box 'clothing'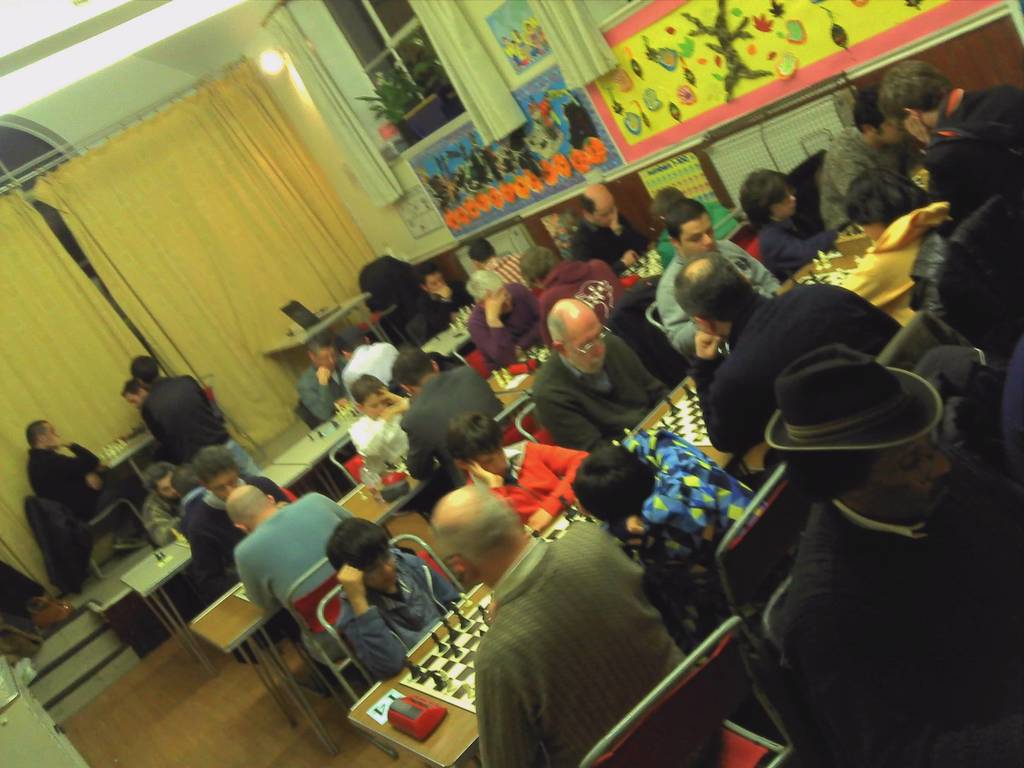
x1=141, y1=491, x2=181, y2=548
